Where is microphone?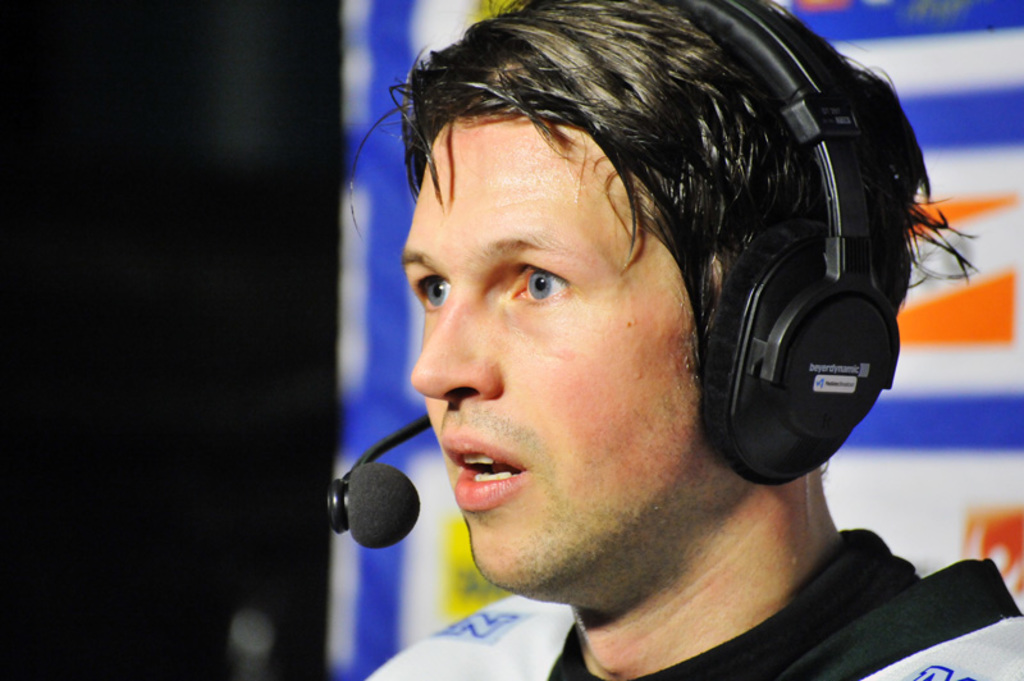
326, 470, 431, 553.
